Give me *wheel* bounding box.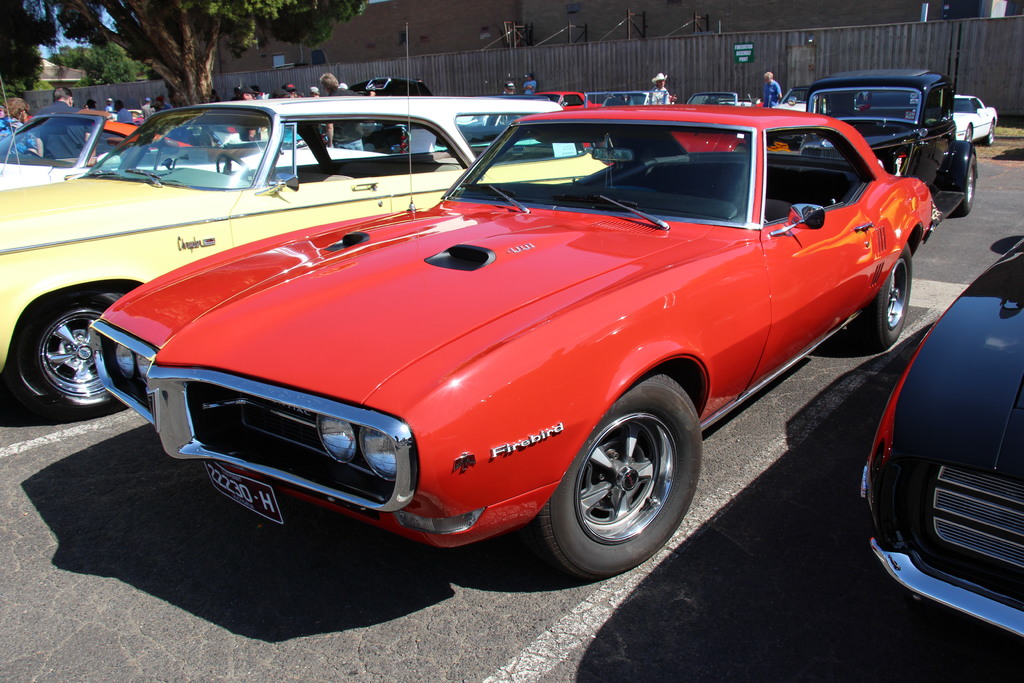
box(8, 293, 123, 417).
